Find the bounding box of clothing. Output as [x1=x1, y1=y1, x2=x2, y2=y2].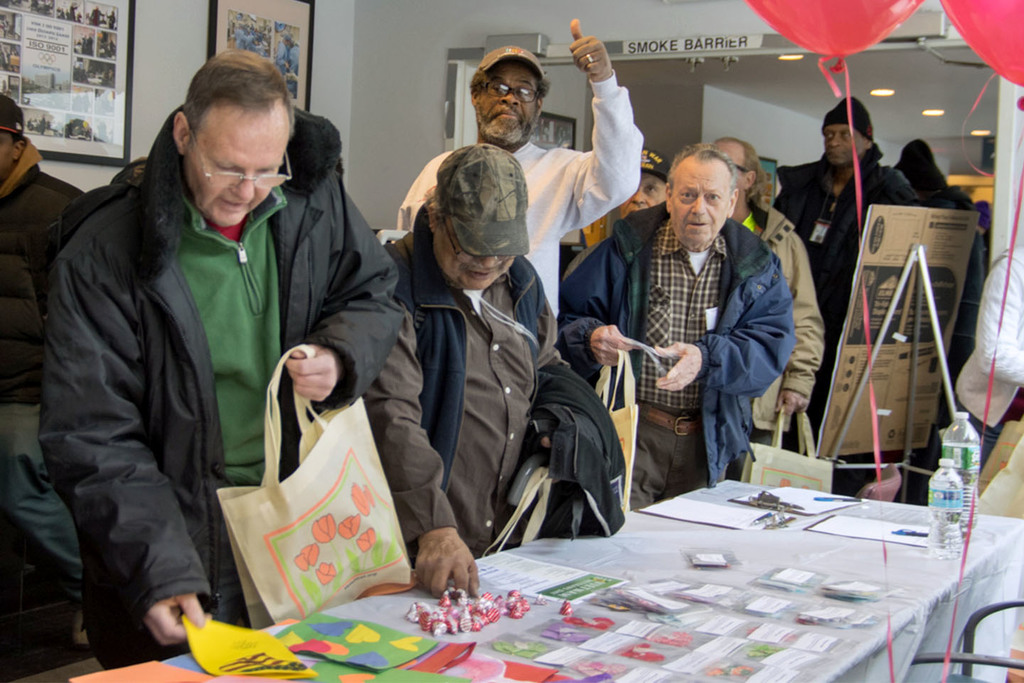
[x1=361, y1=201, x2=562, y2=563].
